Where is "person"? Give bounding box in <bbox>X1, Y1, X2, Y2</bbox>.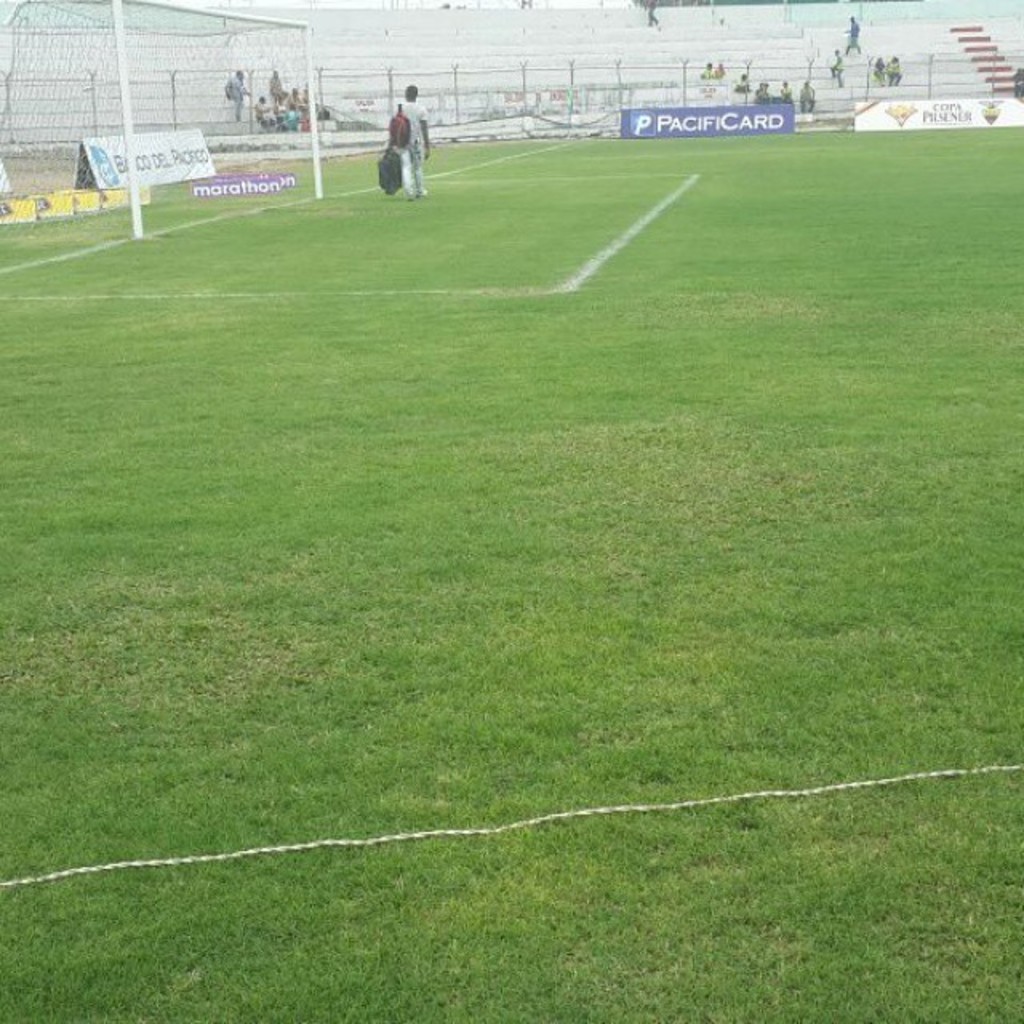
<bbox>846, 13, 864, 53</bbox>.
